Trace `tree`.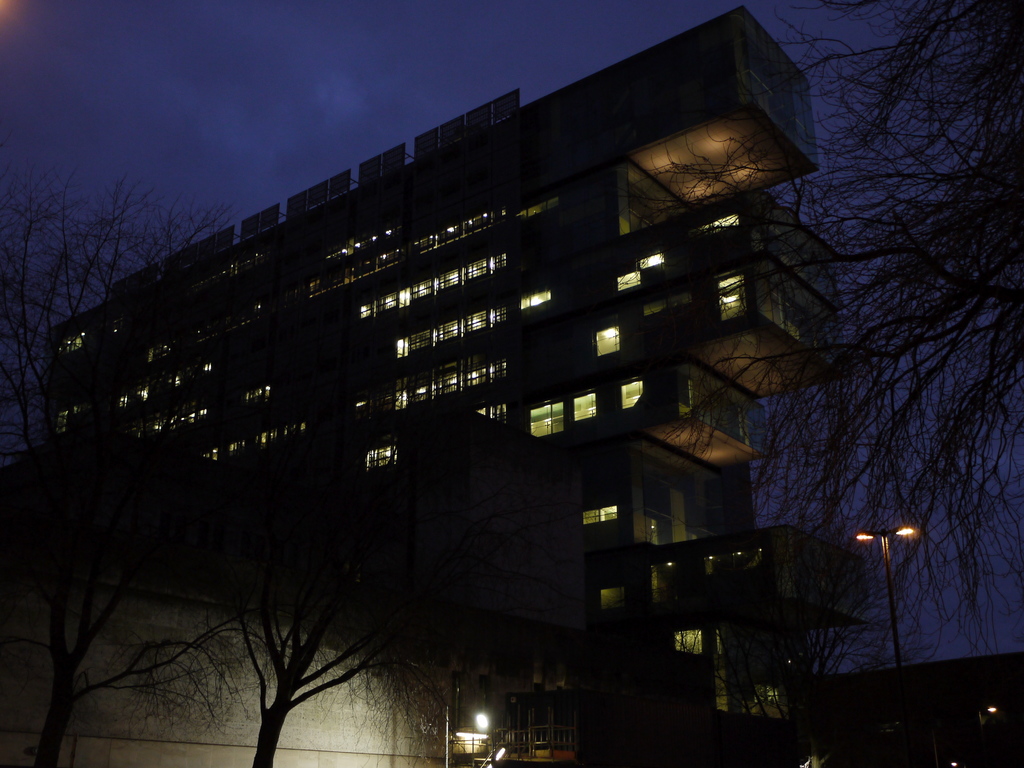
Traced to (221,521,447,767).
